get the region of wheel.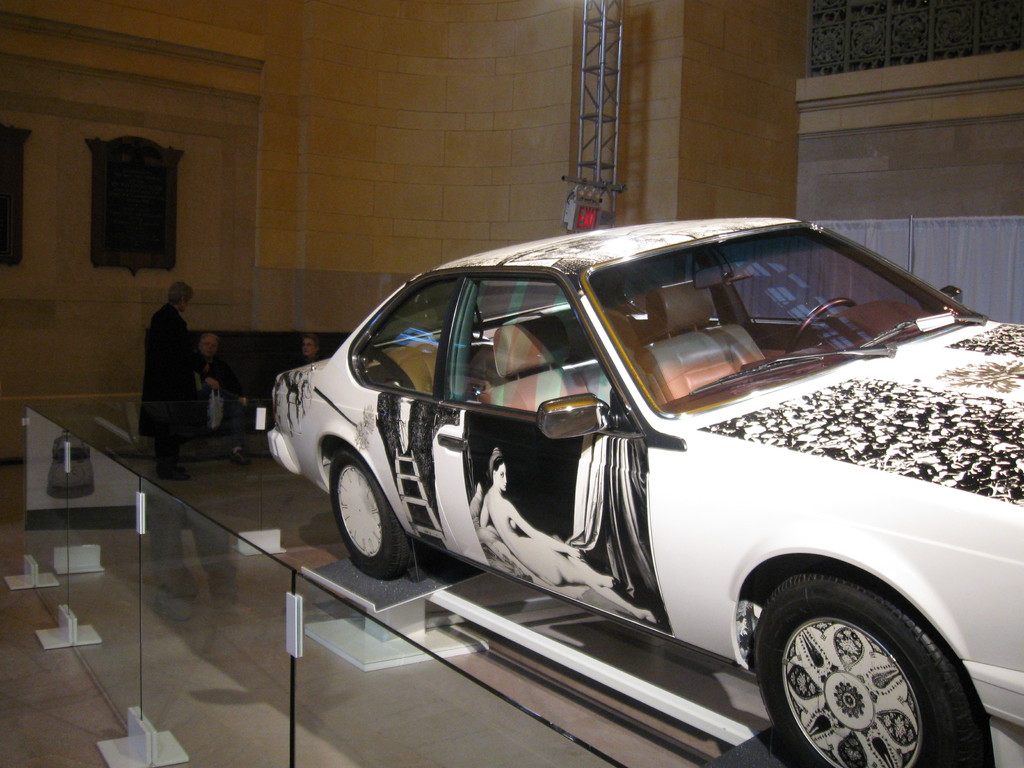
l=789, t=295, r=859, b=356.
